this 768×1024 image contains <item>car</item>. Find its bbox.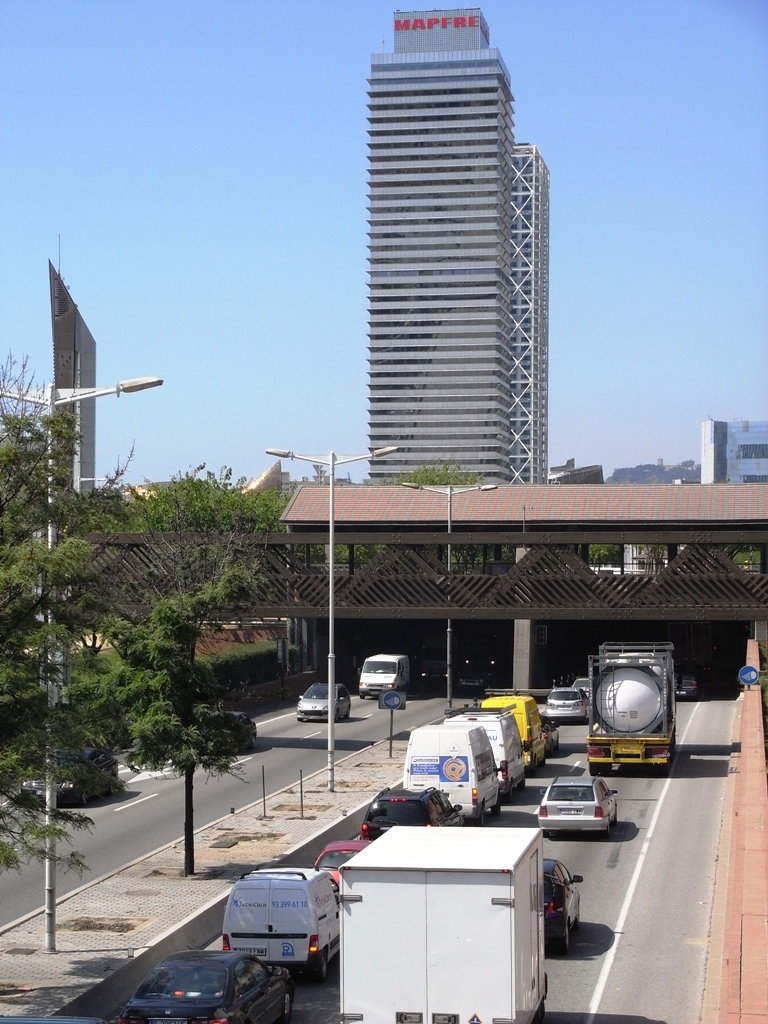
(left=544, top=687, right=587, bottom=723).
